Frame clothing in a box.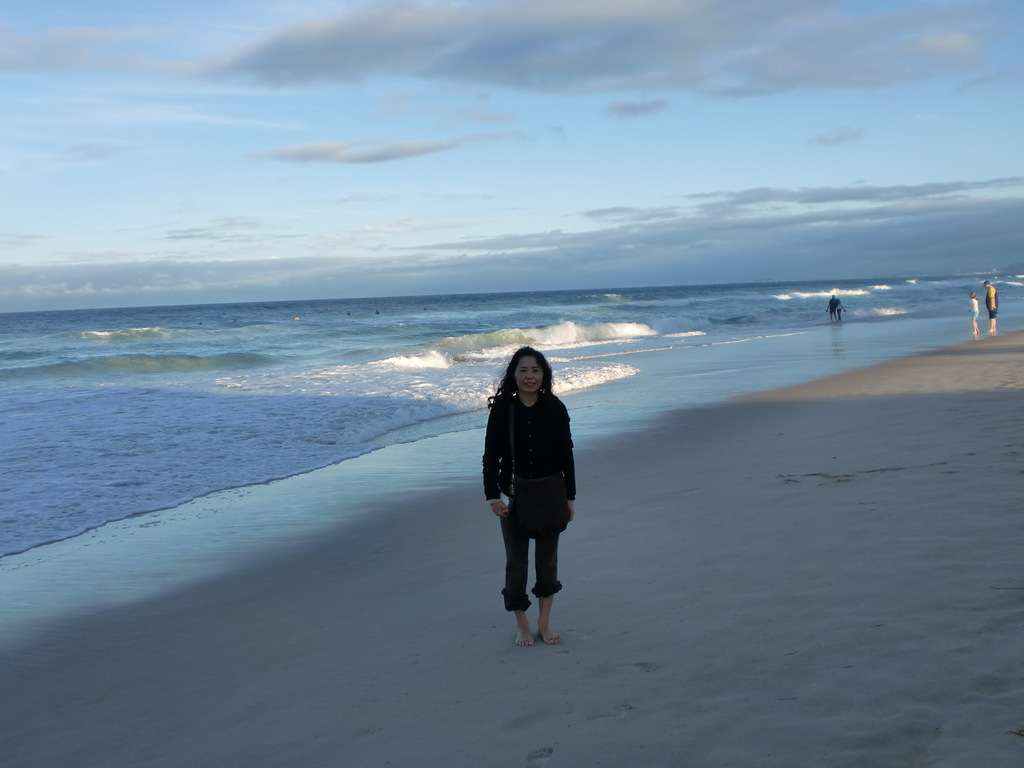
BBox(969, 295, 981, 318).
